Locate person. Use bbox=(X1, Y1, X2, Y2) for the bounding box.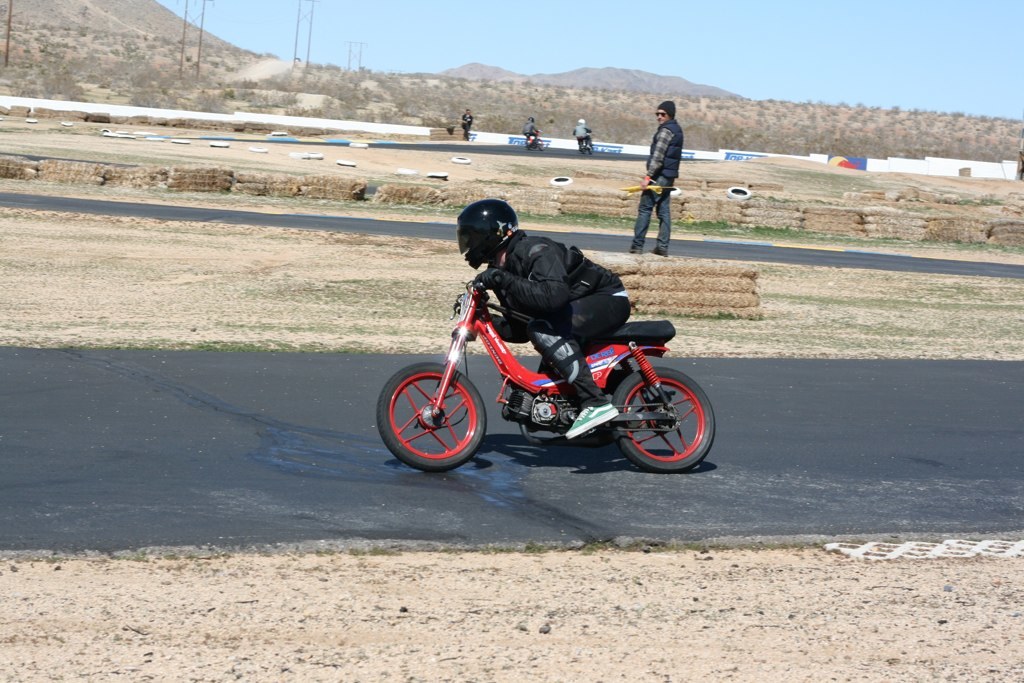
bbox=(575, 114, 594, 136).
